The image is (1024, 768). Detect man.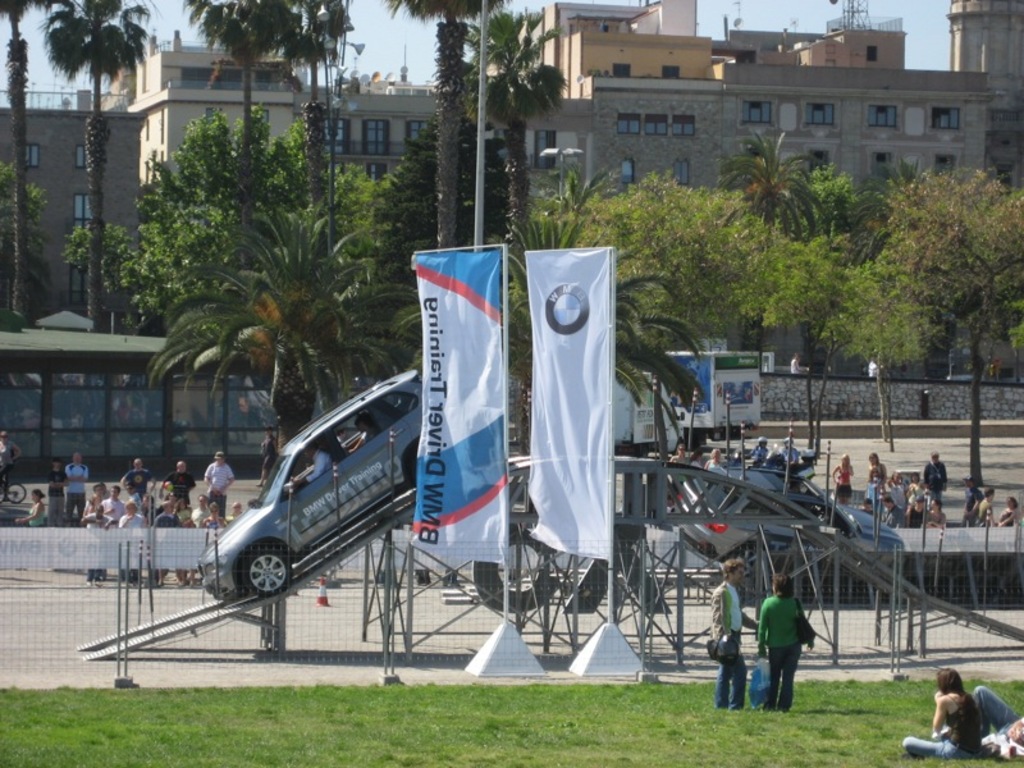
Detection: {"x1": 157, "y1": 460, "x2": 196, "y2": 509}.
